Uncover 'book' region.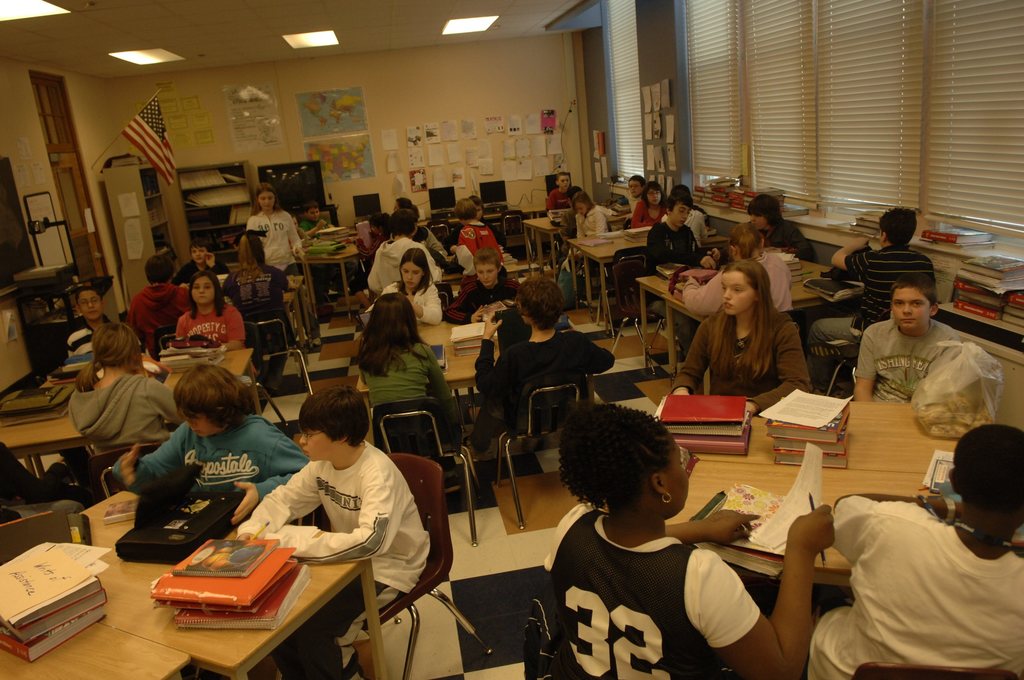
Uncovered: 105, 498, 141, 526.
